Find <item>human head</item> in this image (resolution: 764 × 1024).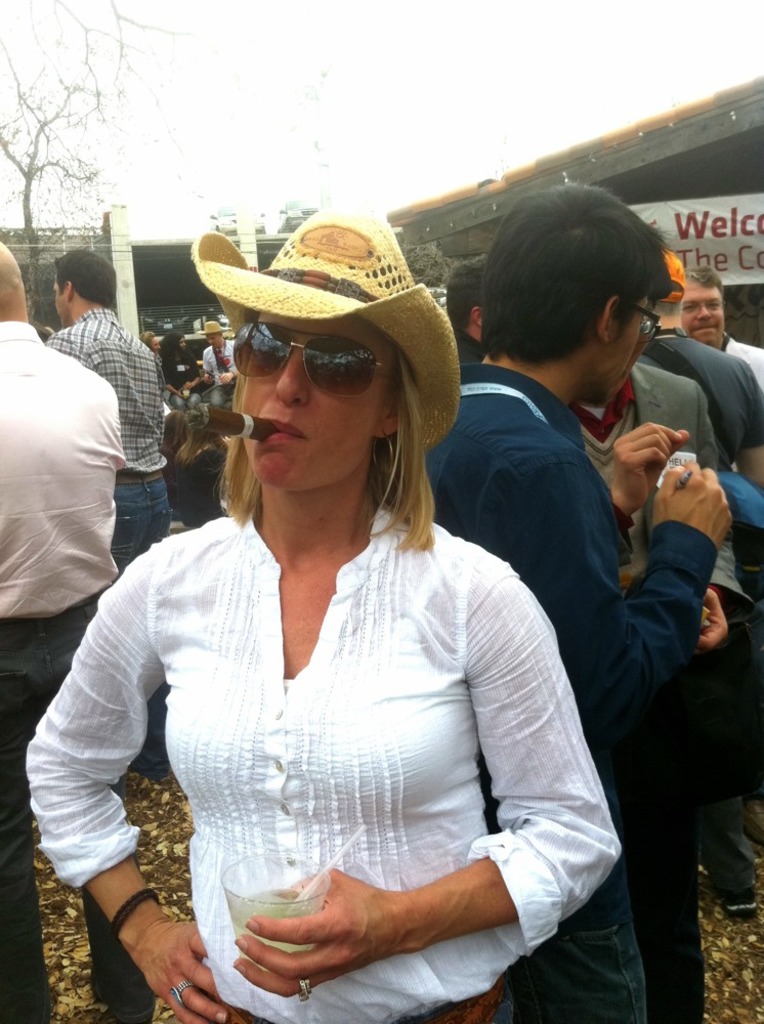
447:248:487:347.
